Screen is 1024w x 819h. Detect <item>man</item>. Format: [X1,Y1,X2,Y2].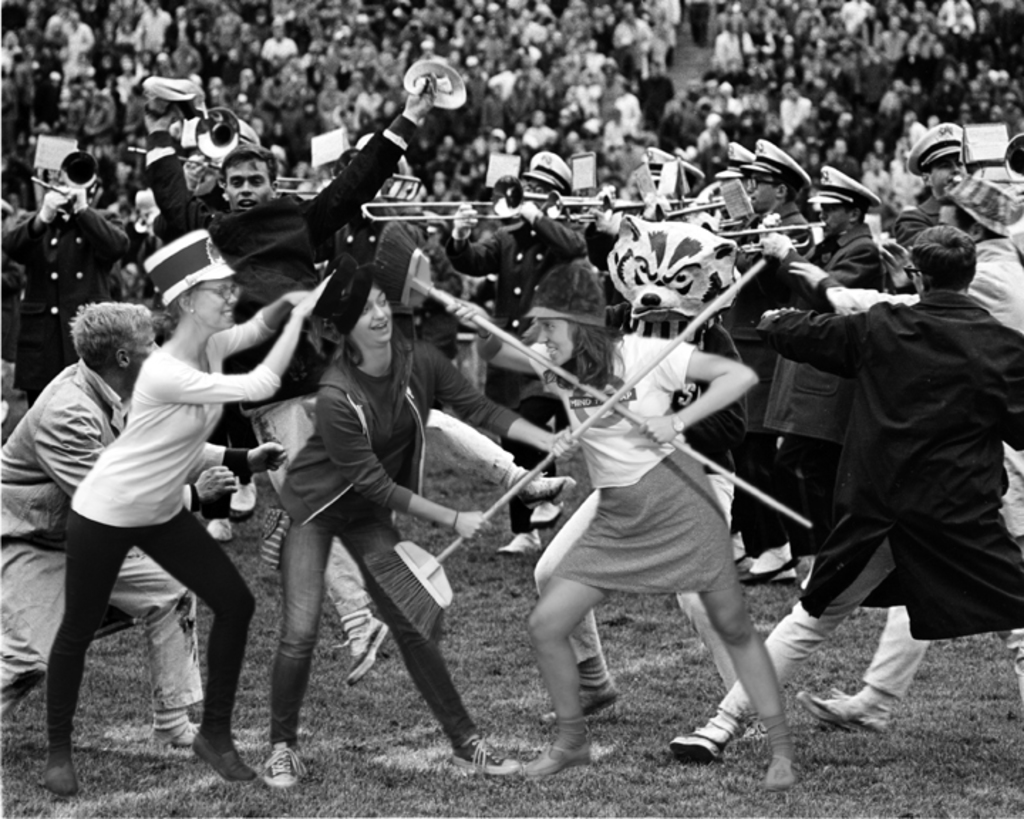
[438,148,590,559].
